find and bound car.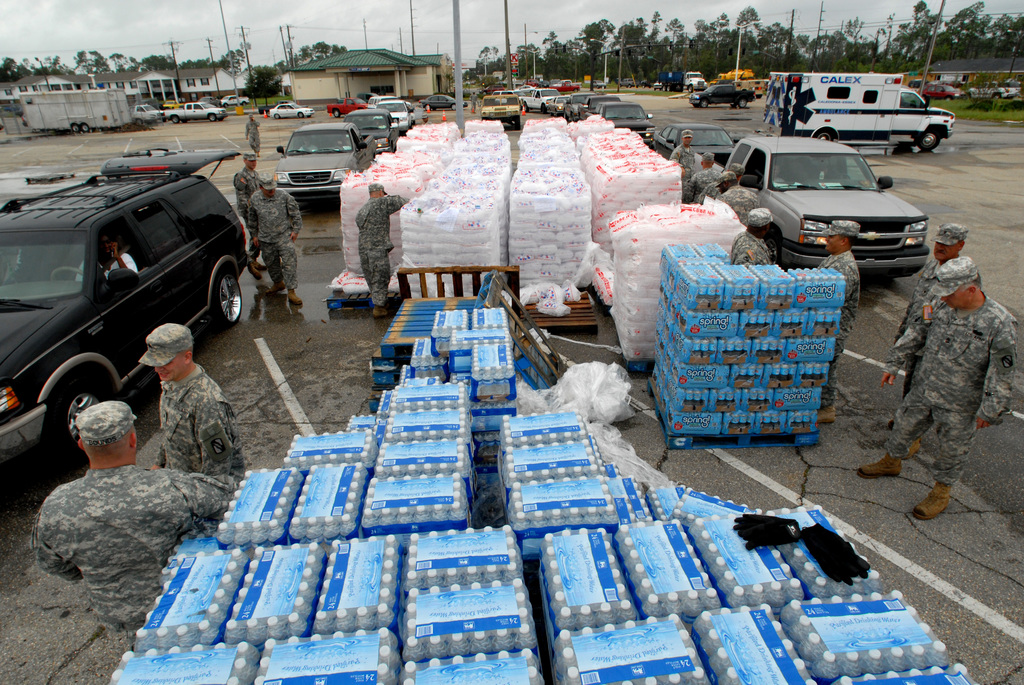
Bound: (366, 94, 412, 109).
